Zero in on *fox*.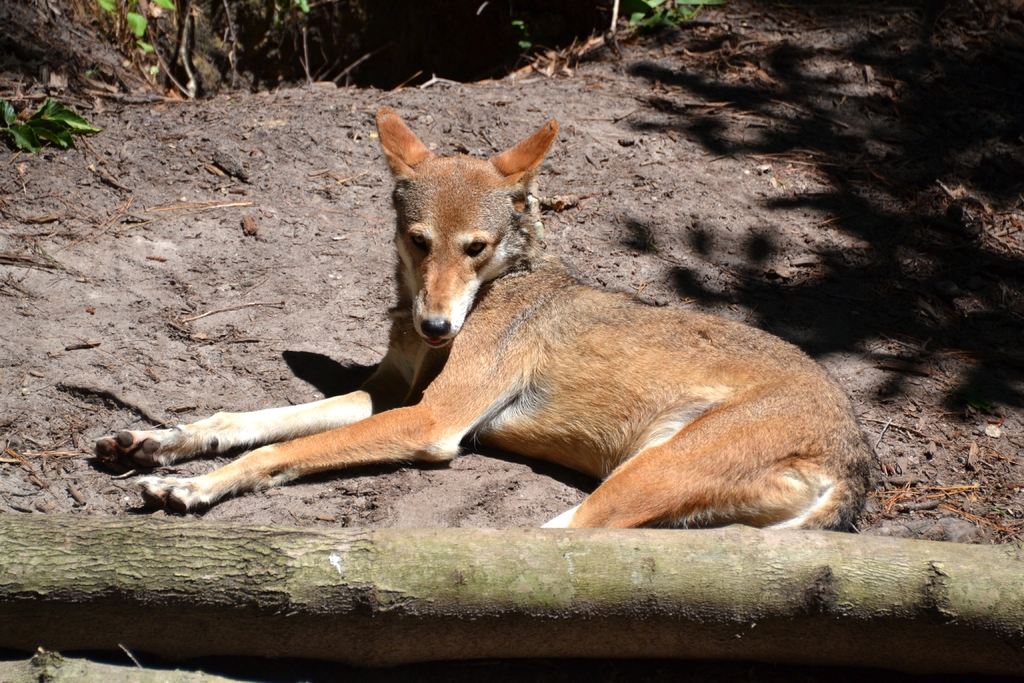
Zeroed in: locate(97, 108, 877, 531).
